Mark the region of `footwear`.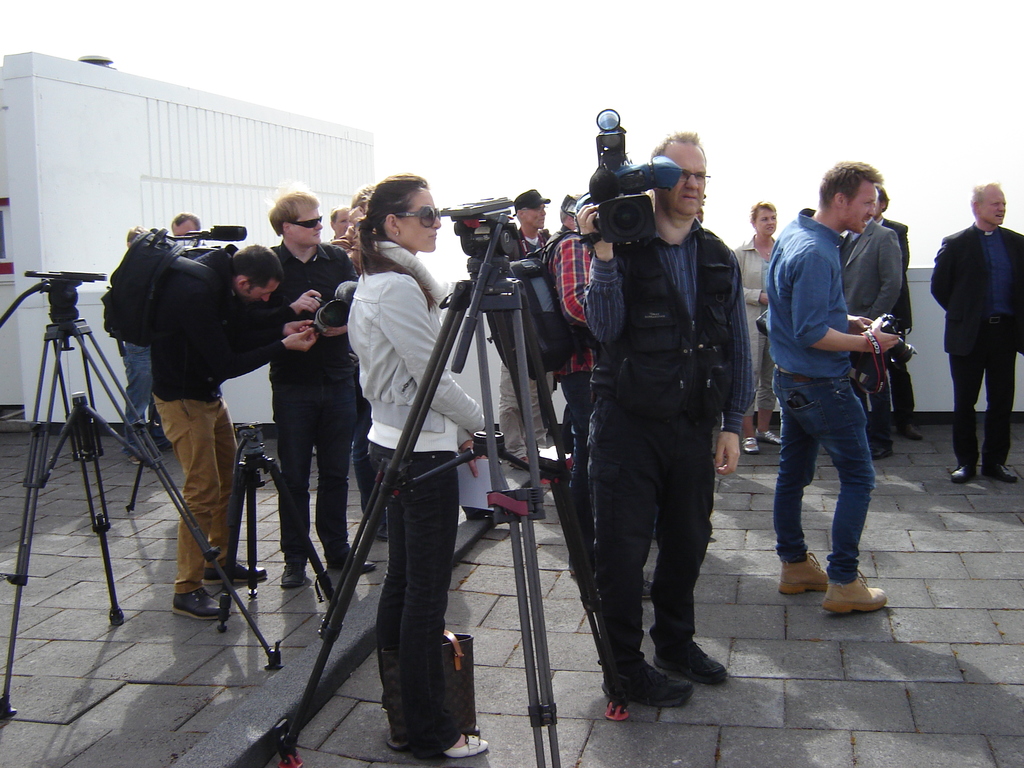
Region: crop(980, 461, 1021, 483).
